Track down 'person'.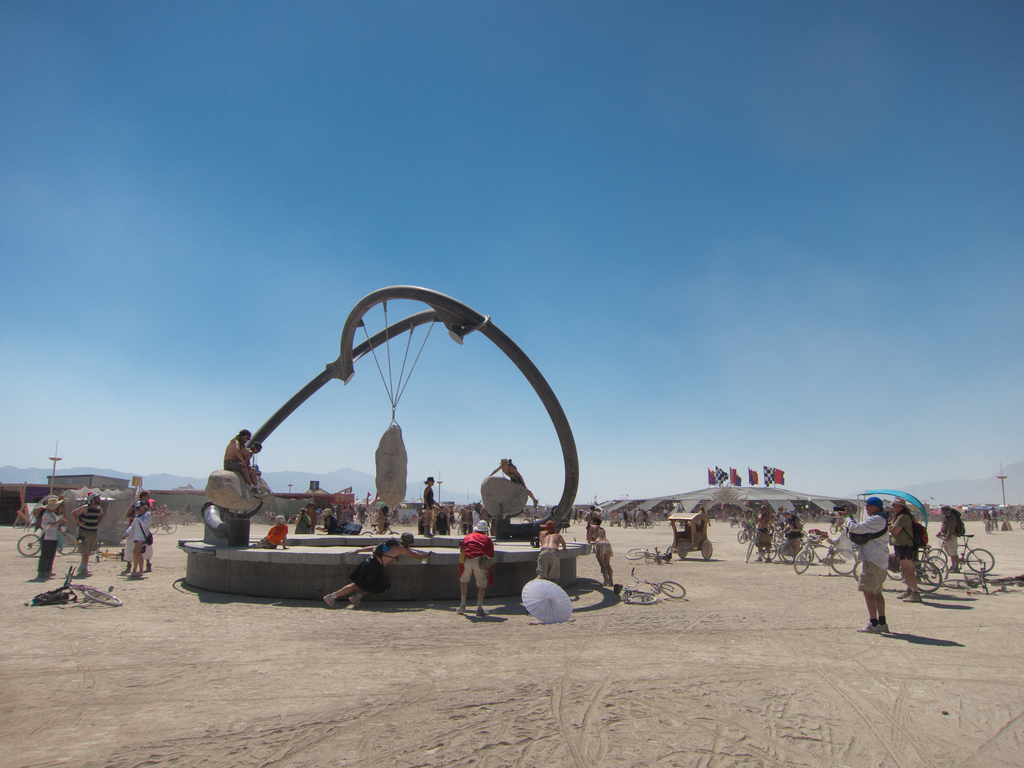
Tracked to (753,502,774,561).
